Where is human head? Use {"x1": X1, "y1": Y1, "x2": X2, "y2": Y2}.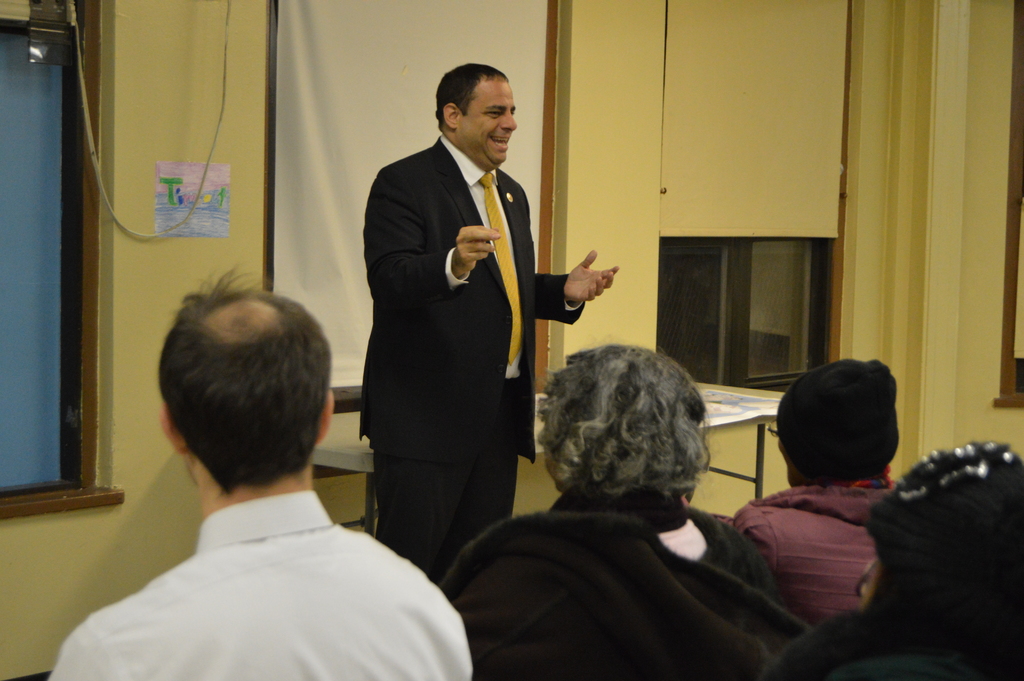
{"x1": 157, "y1": 258, "x2": 335, "y2": 500}.
